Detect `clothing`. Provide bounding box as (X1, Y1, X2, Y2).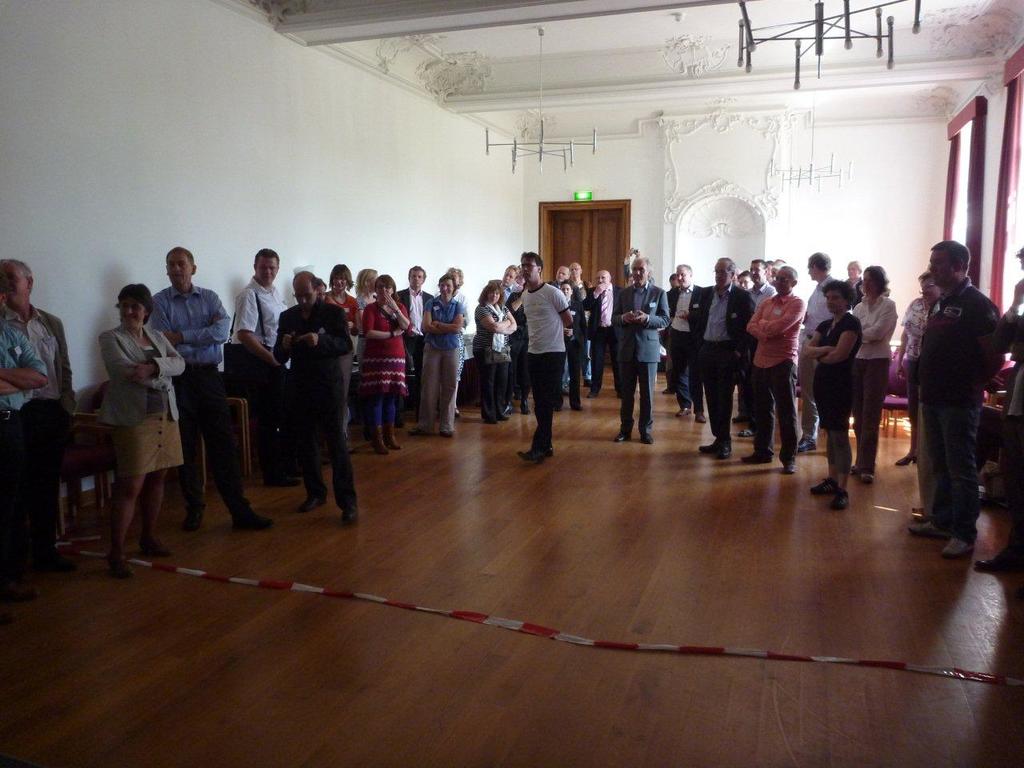
(910, 268, 1009, 542).
